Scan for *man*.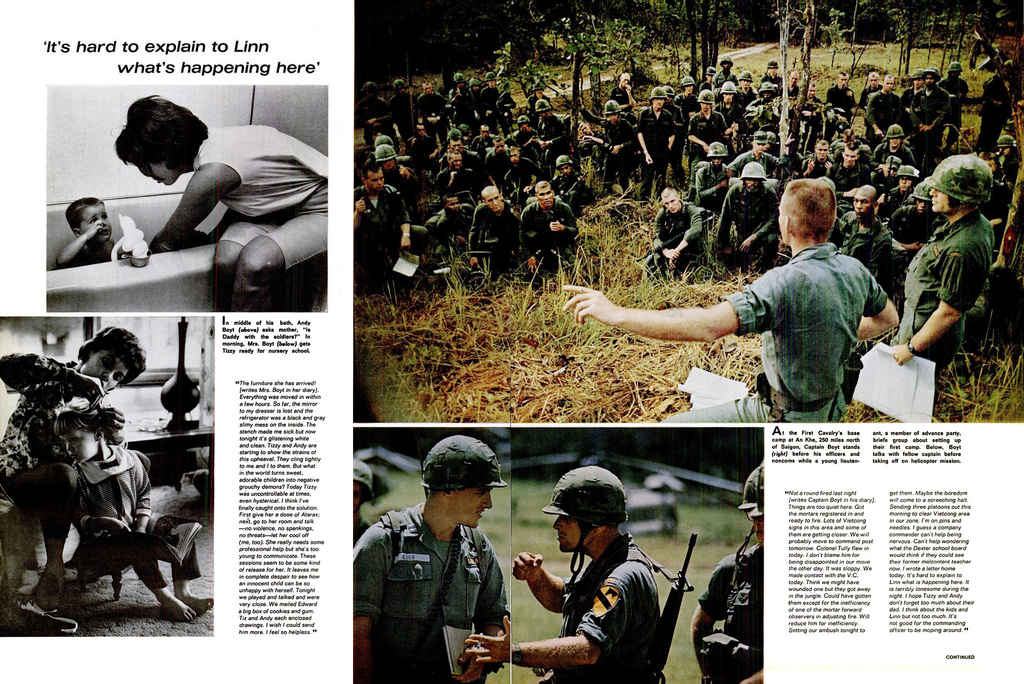
Scan result: 582 184 917 444.
